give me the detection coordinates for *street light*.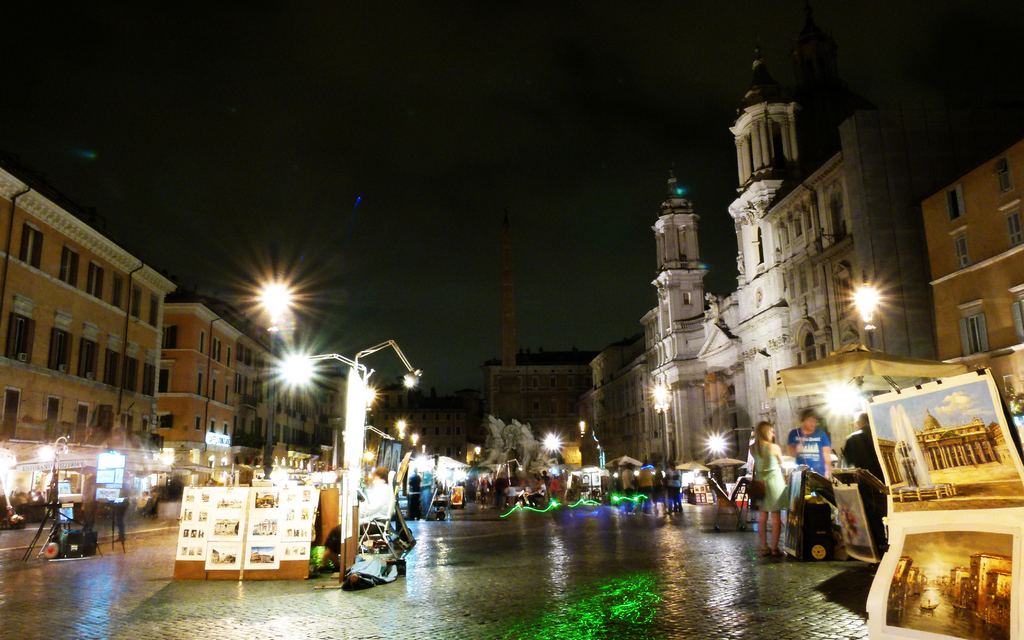
(848, 282, 888, 347).
